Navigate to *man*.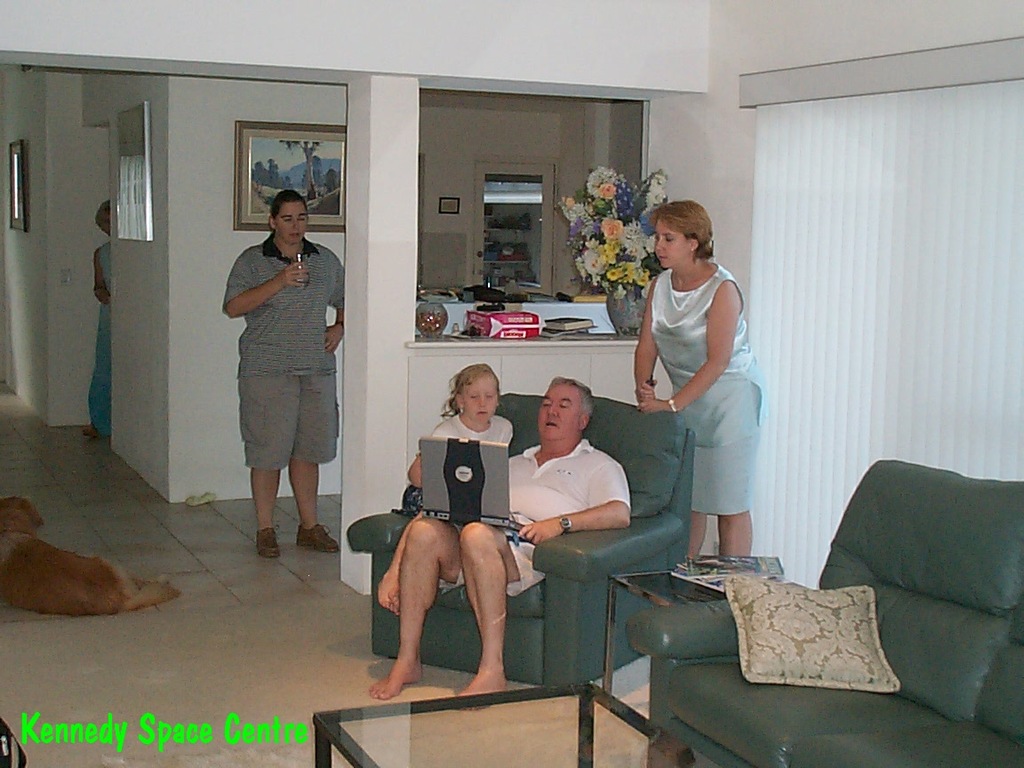
Navigation target: box=[367, 379, 631, 713].
